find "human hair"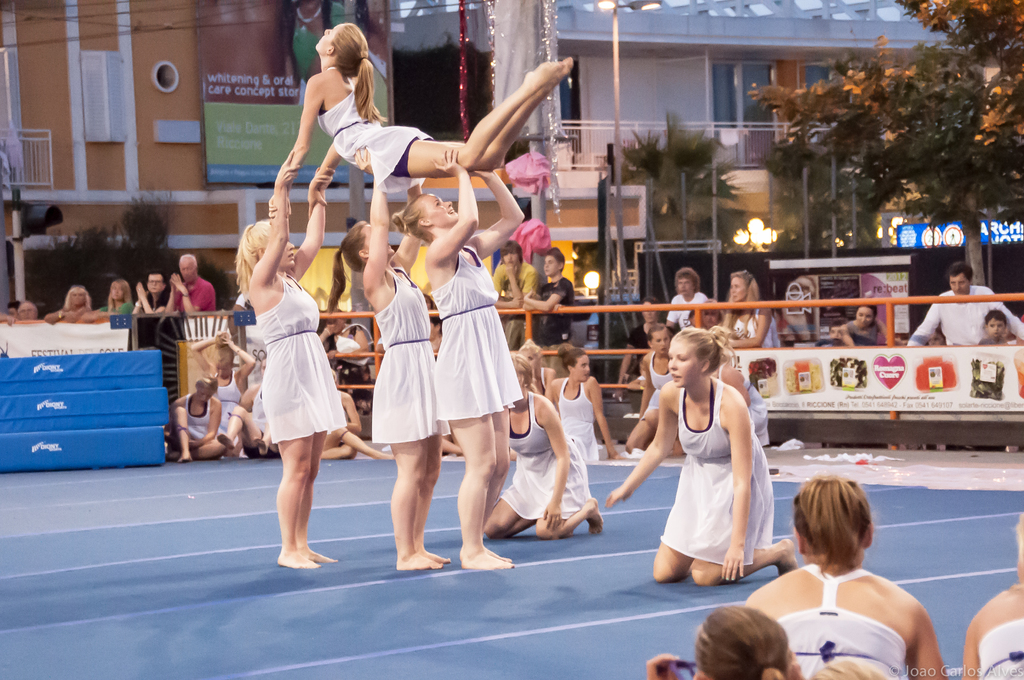
<region>676, 324, 732, 375</region>
